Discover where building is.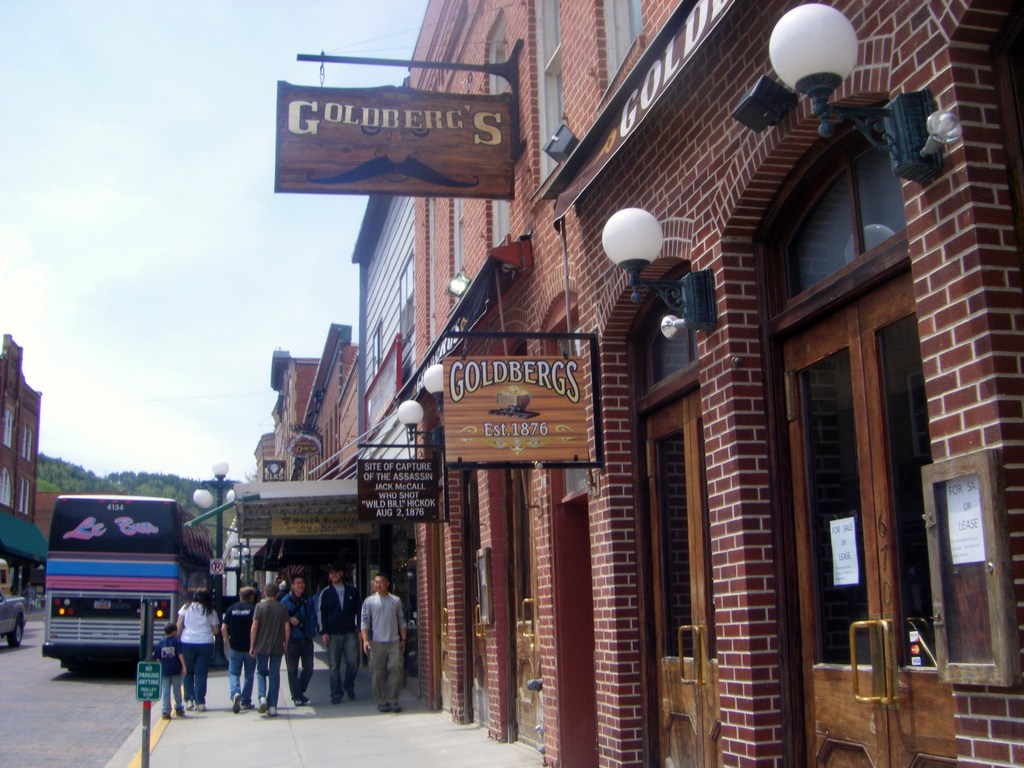
Discovered at l=0, t=335, r=47, b=604.
